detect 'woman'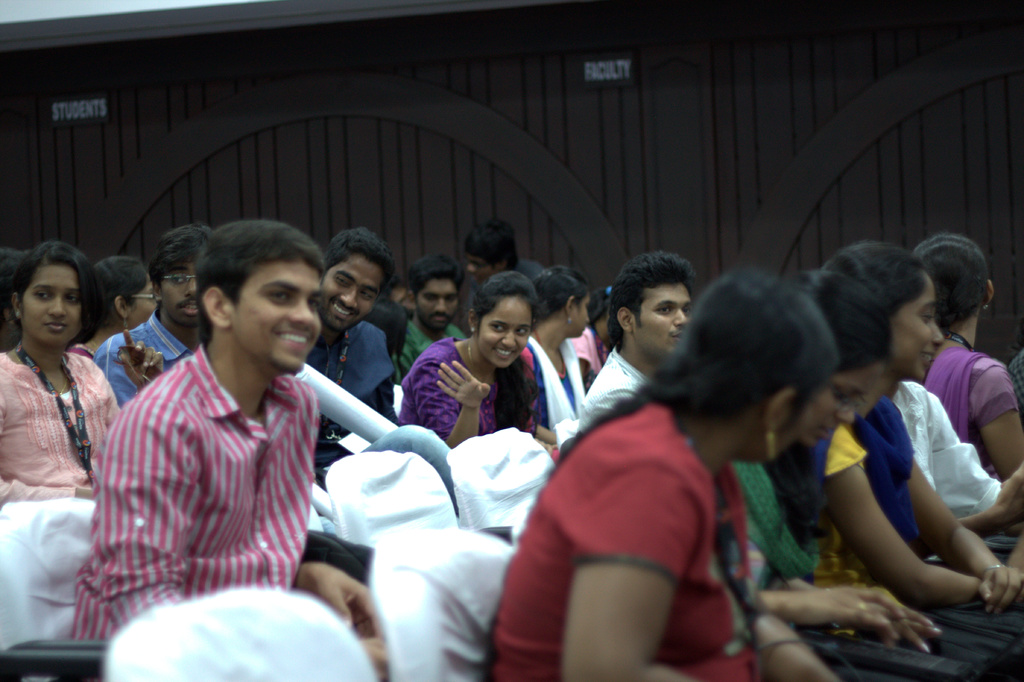
bbox(0, 240, 124, 549)
